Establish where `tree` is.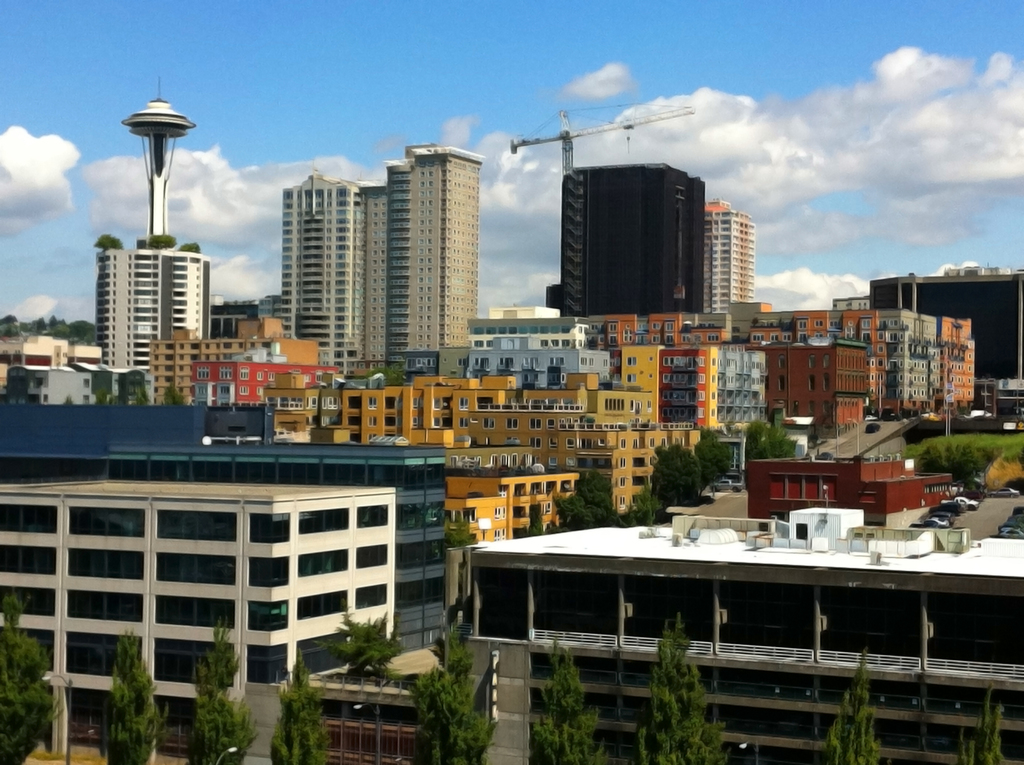
Established at detection(135, 388, 153, 407).
